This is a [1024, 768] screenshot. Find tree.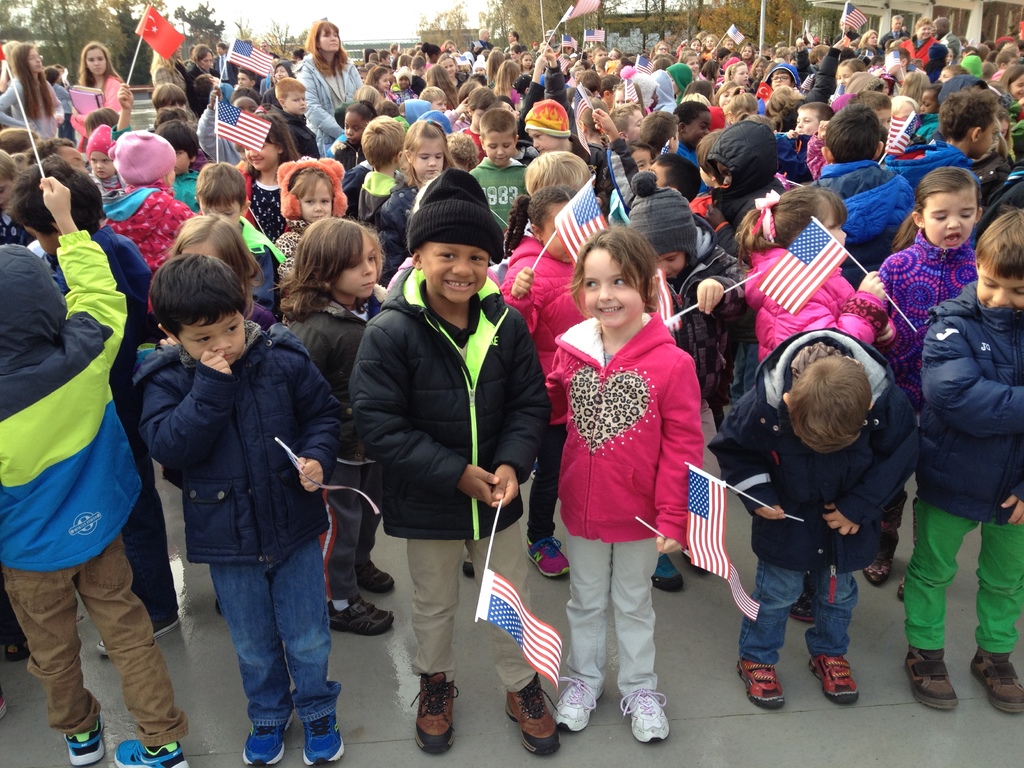
Bounding box: <bbox>419, 0, 490, 48</bbox>.
